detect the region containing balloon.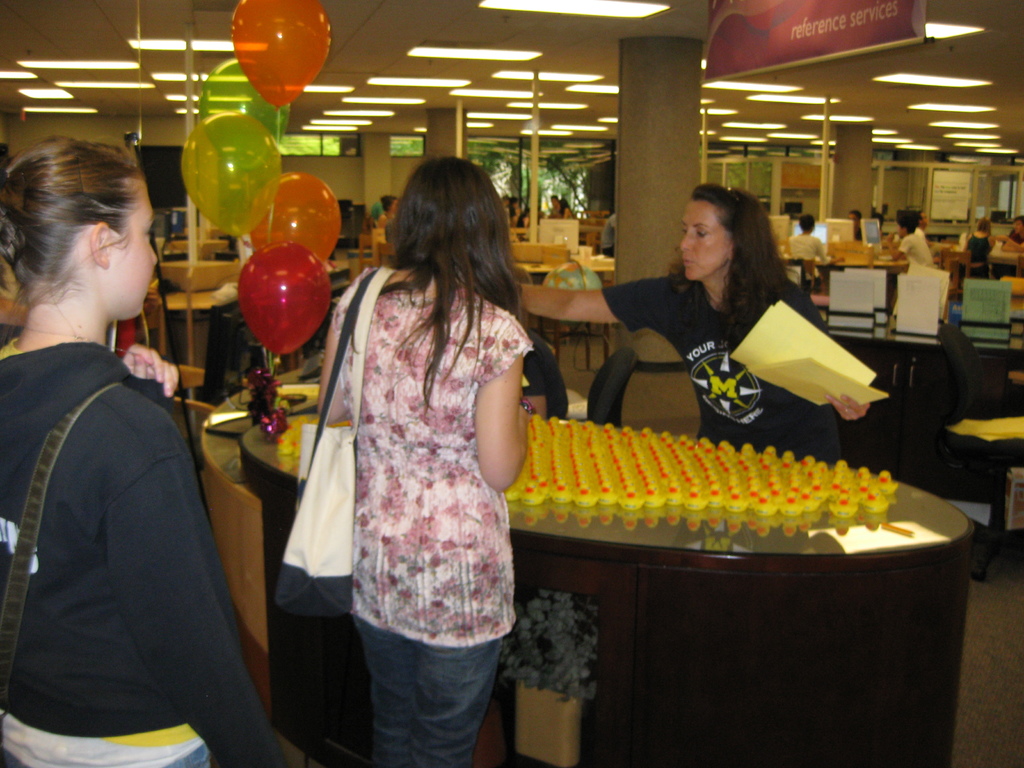
crop(196, 60, 287, 175).
